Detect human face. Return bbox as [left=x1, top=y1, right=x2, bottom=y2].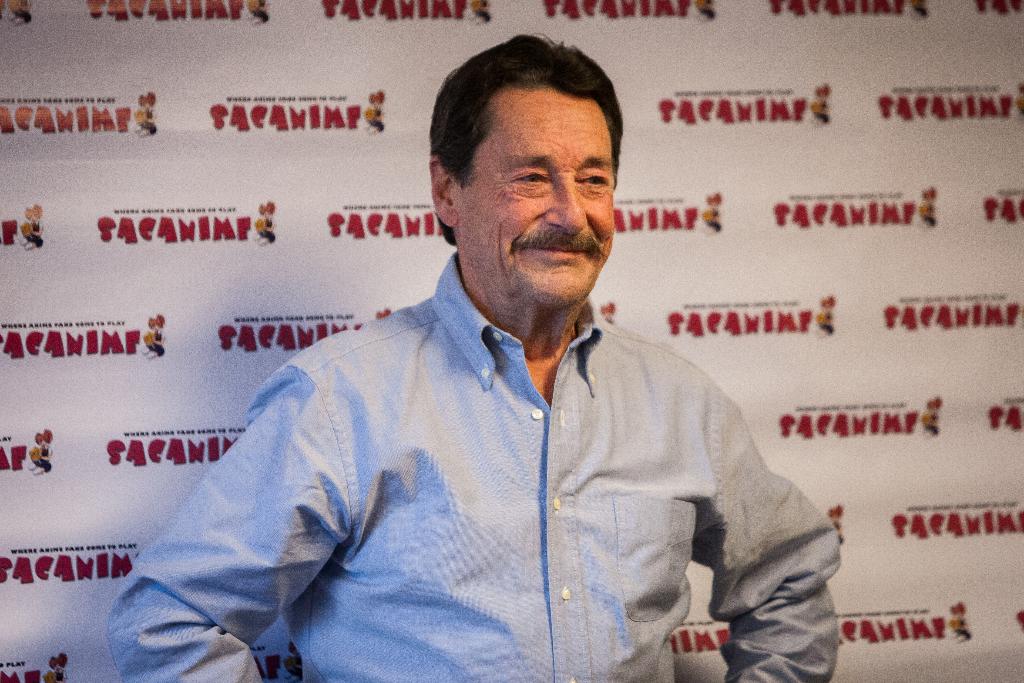
[left=456, top=88, right=614, bottom=306].
